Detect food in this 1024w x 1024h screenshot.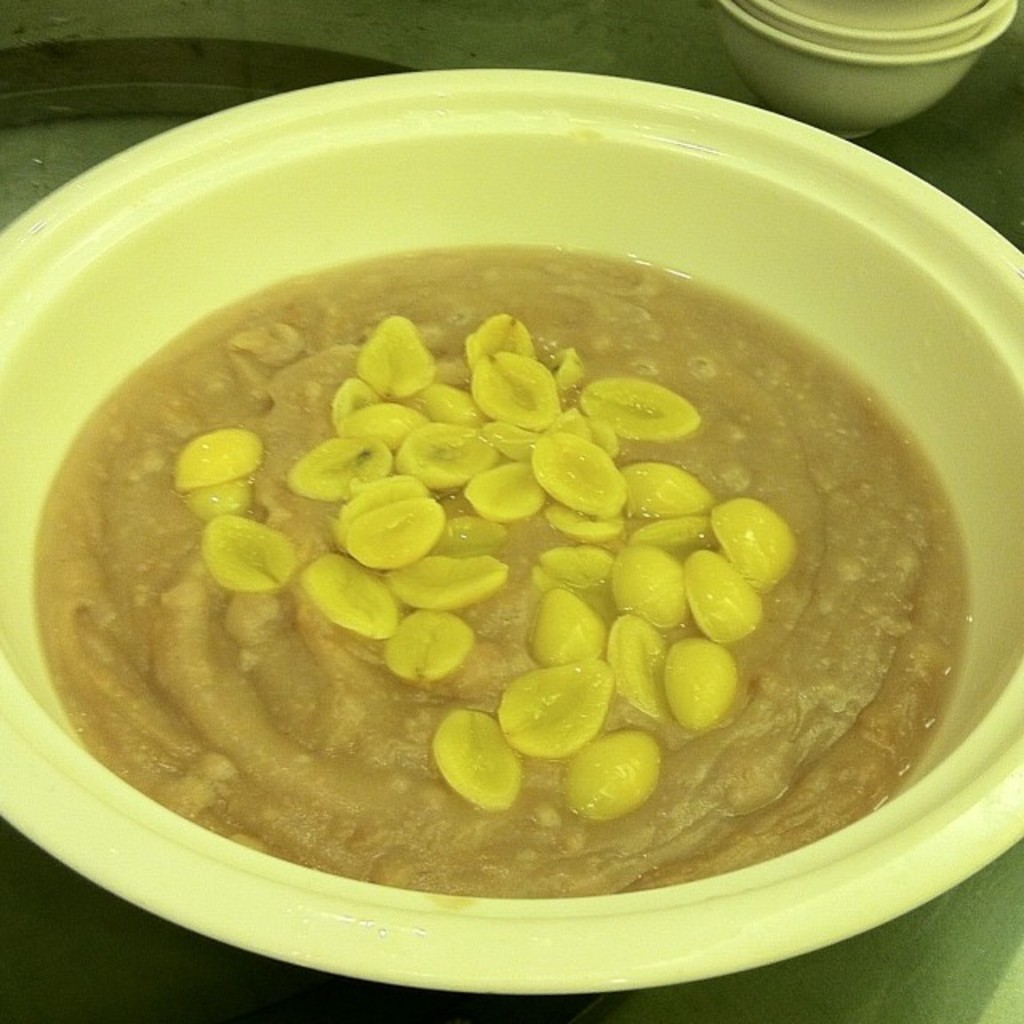
Detection: box=[30, 243, 971, 898].
